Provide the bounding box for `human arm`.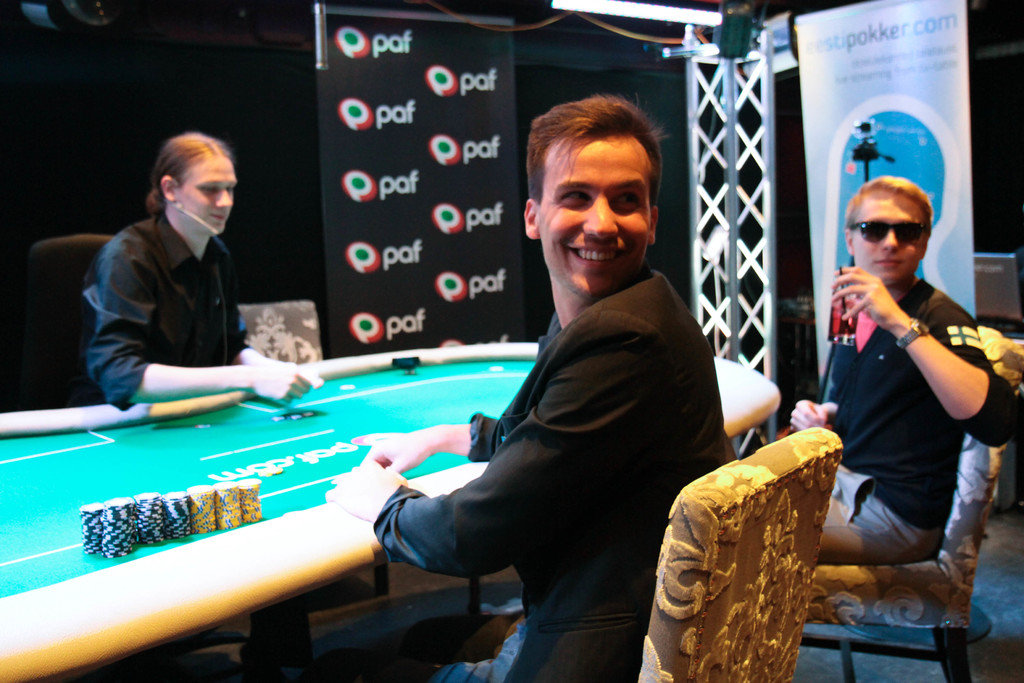
875:274:1006:447.
